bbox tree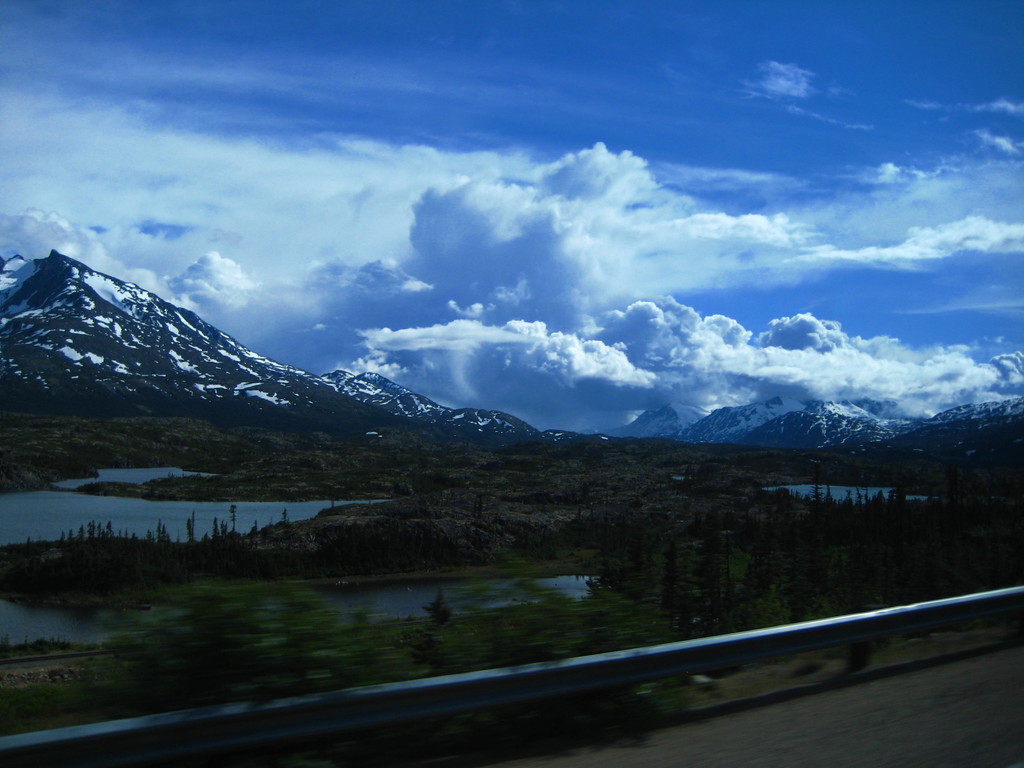
locate(844, 486, 848, 506)
